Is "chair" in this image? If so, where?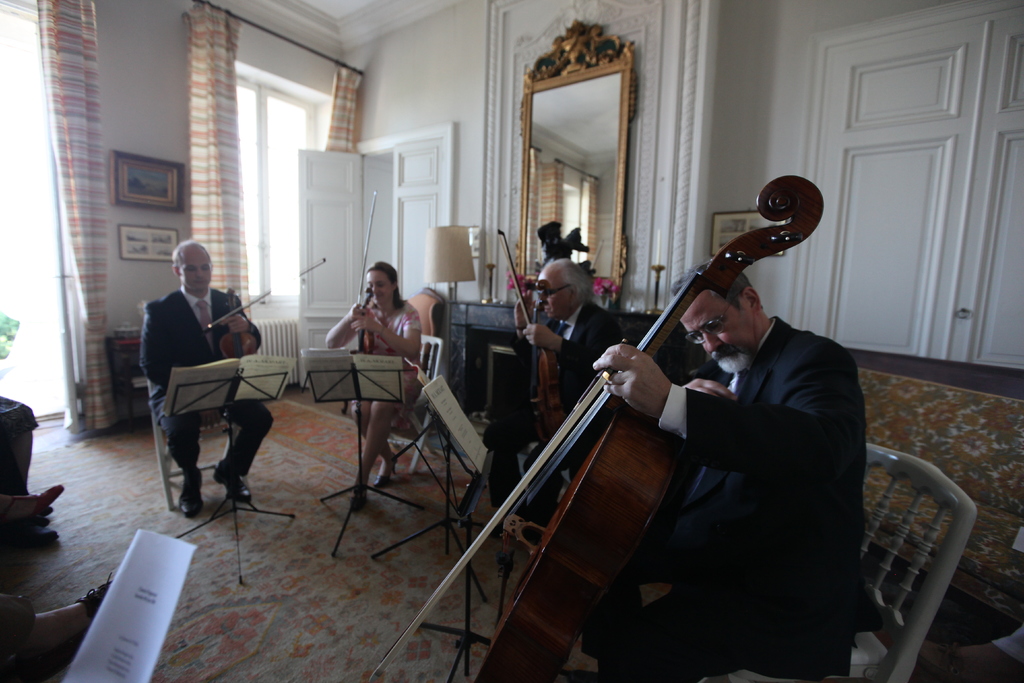
Yes, at pyautogui.locateOnScreen(349, 333, 447, 475).
